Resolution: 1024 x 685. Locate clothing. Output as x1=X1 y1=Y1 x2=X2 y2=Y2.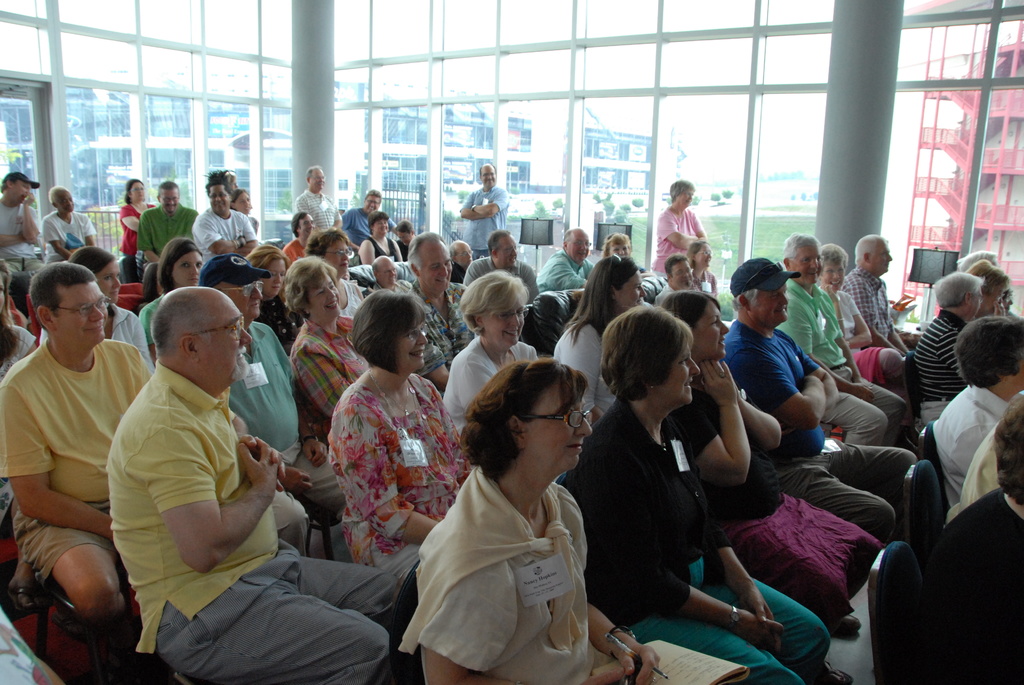
x1=38 y1=205 x2=95 y2=253.
